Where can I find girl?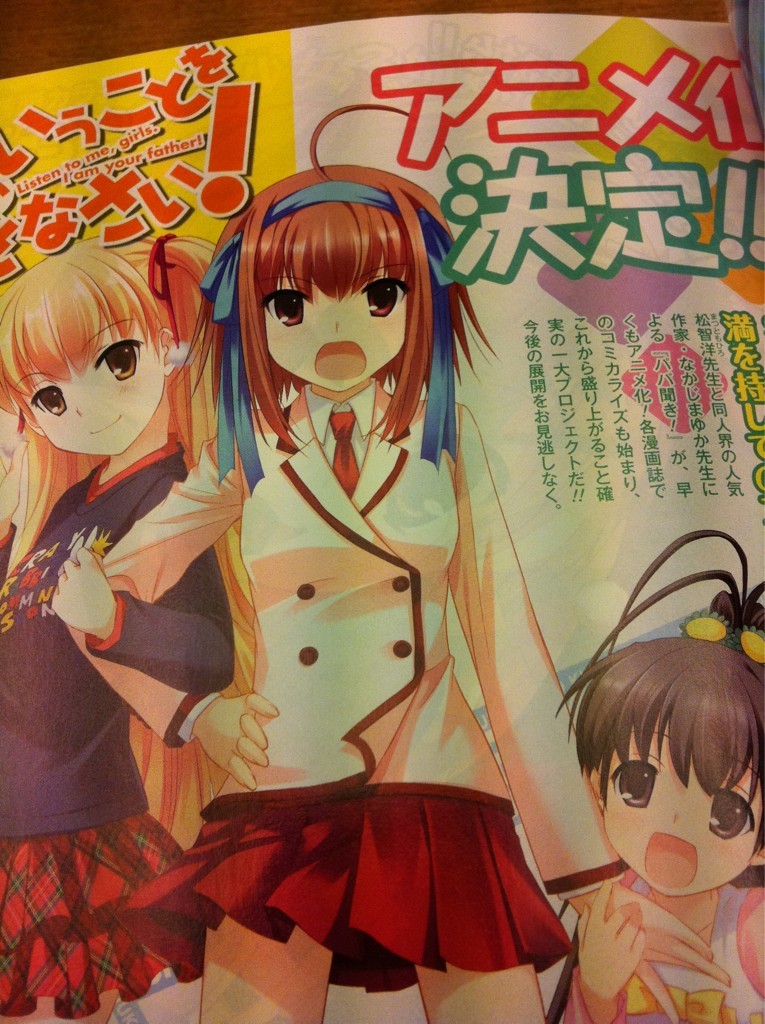
You can find it at Rect(554, 528, 764, 1022).
